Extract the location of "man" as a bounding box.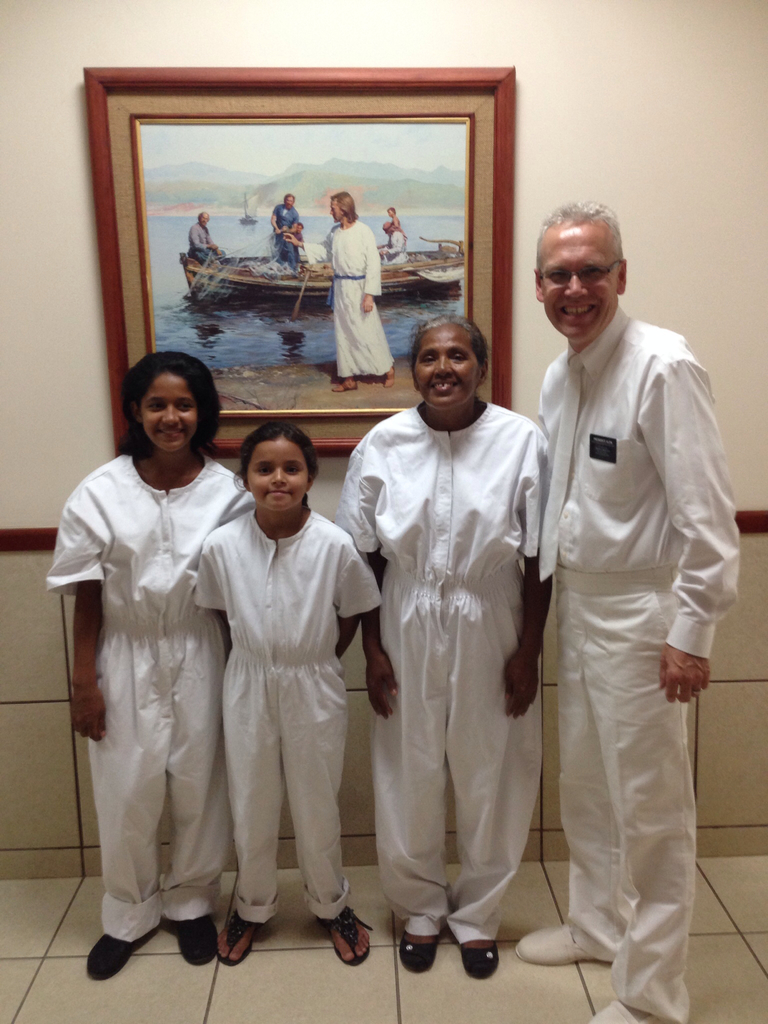
(x1=379, y1=220, x2=408, y2=262).
